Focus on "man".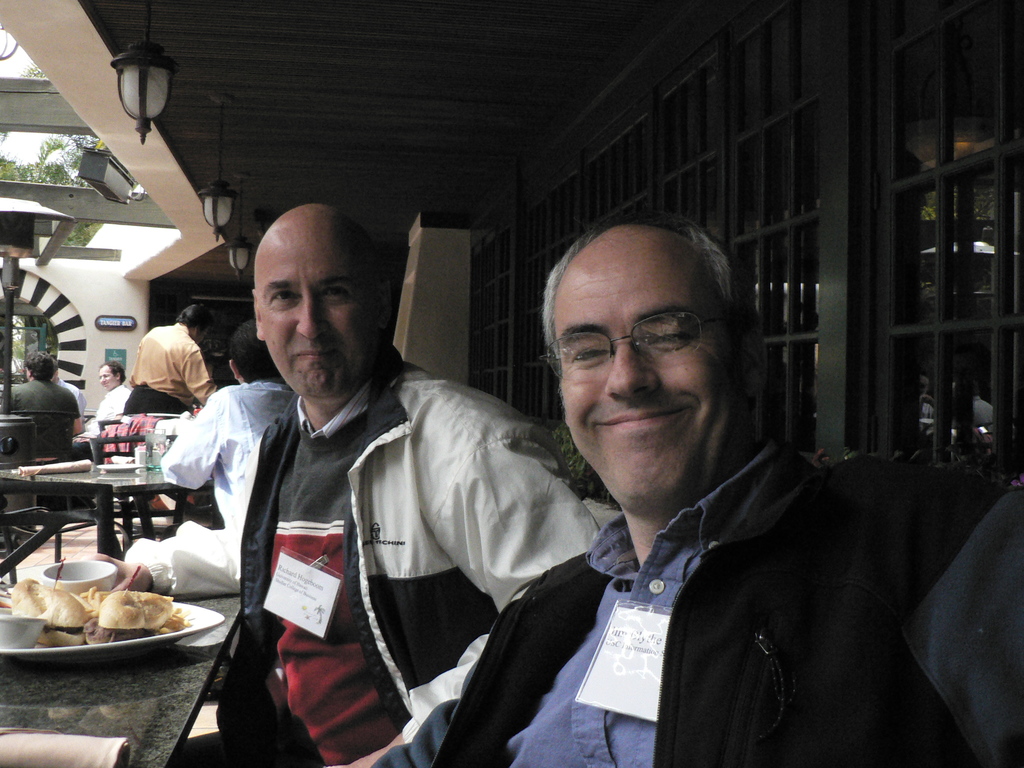
Focused at {"x1": 335, "y1": 176, "x2": 1017, "y2": 767}.
